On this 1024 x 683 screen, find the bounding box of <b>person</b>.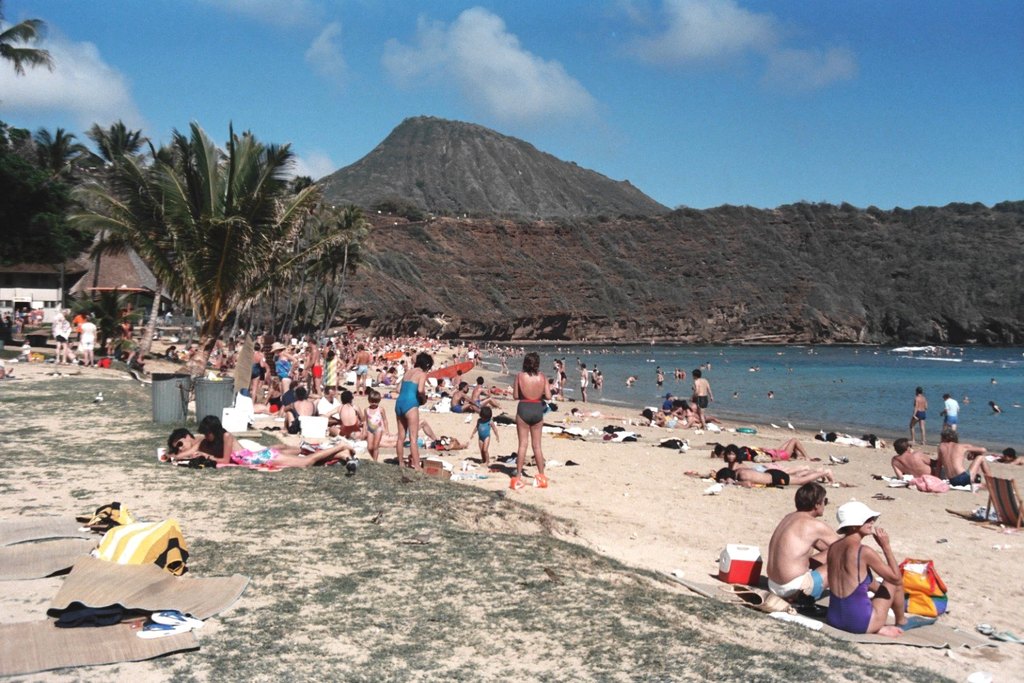
Bounding box: <bbox>811, 430, 822, 442</bbox>.
